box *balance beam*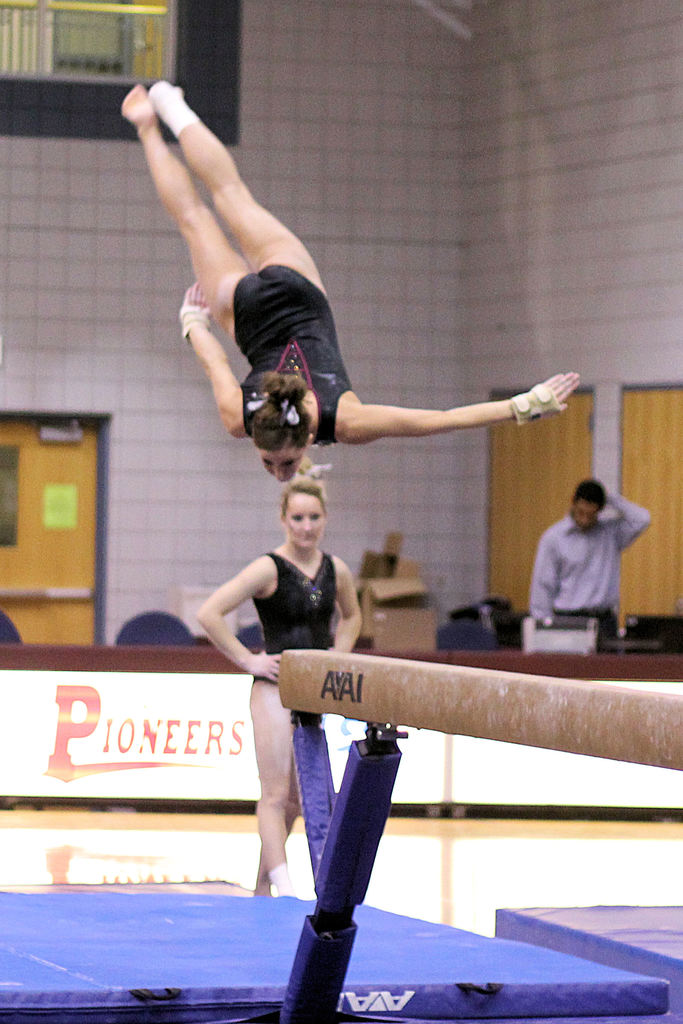
BBox(273, 648, 682, 770)
